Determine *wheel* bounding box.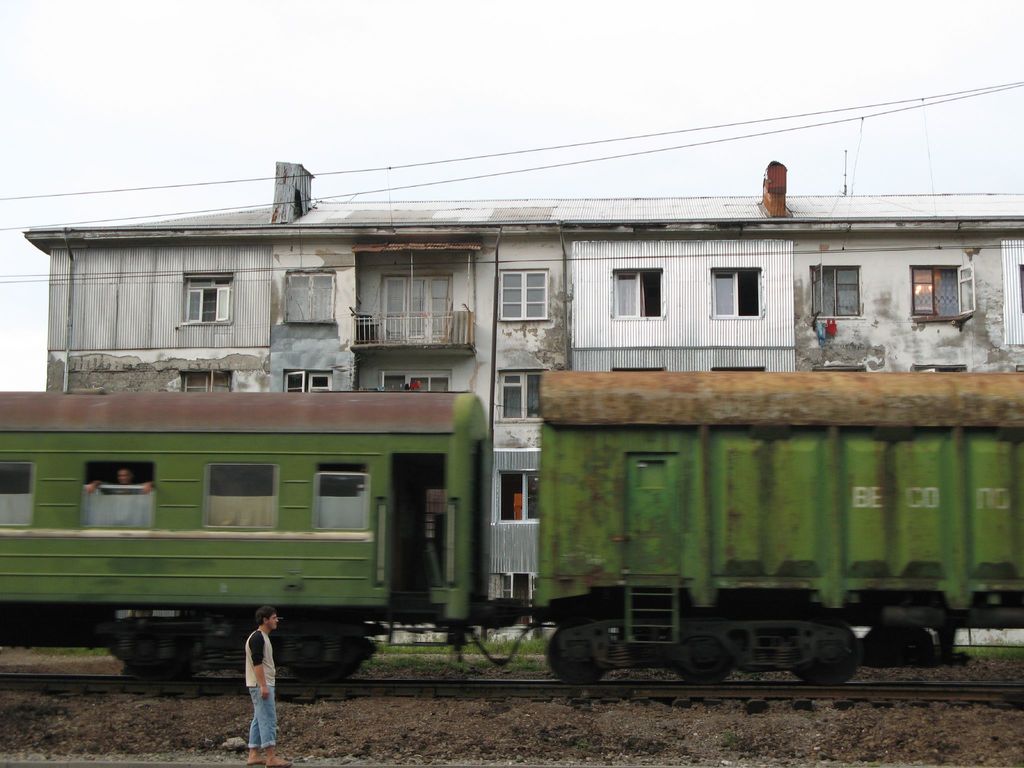
Determined: {"x1": 671, "y1": 627, "x2": 731, "y2": 692}.
